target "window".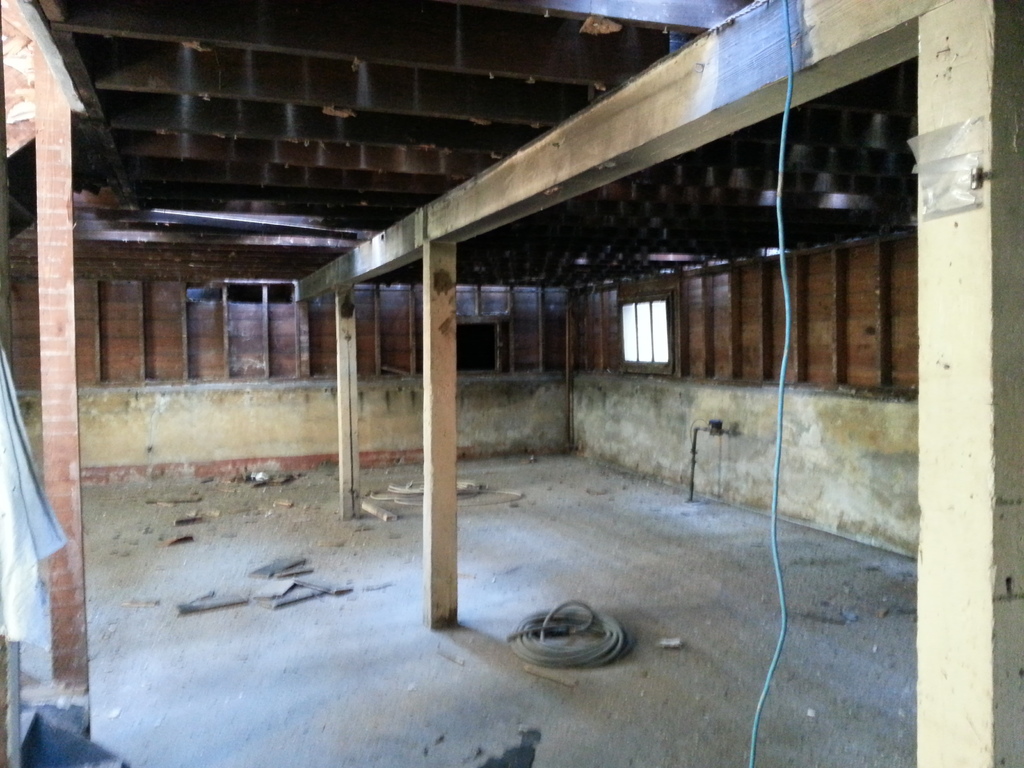
Target region: {"x1": 621, "y1": 298, "x2": 671, "y2": 371}.
